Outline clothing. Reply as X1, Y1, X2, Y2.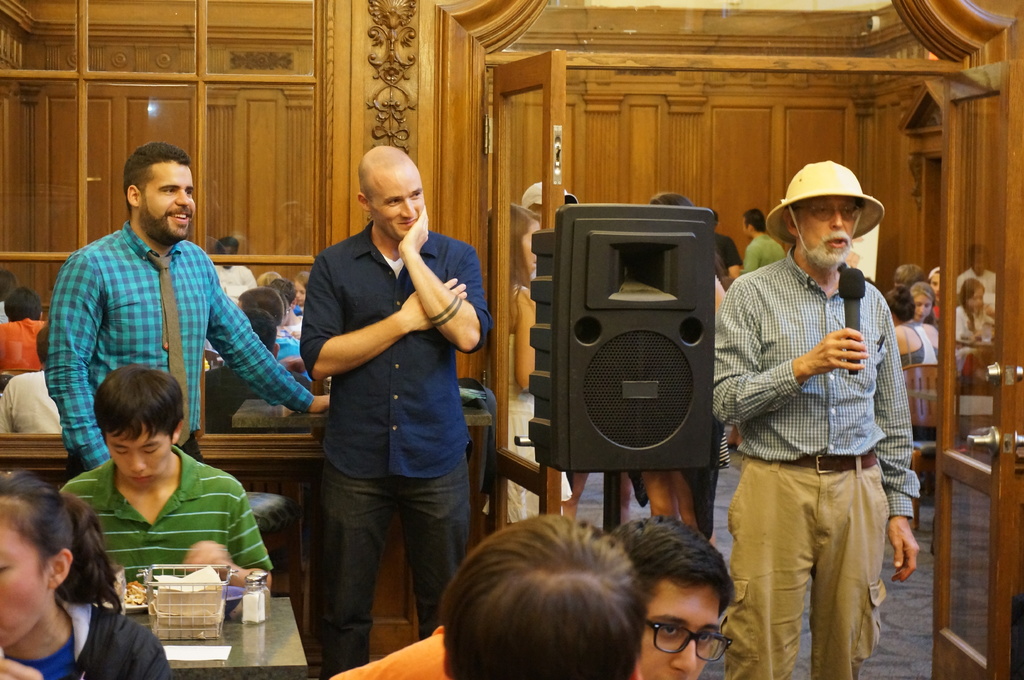
332, 621, 639, 679.
